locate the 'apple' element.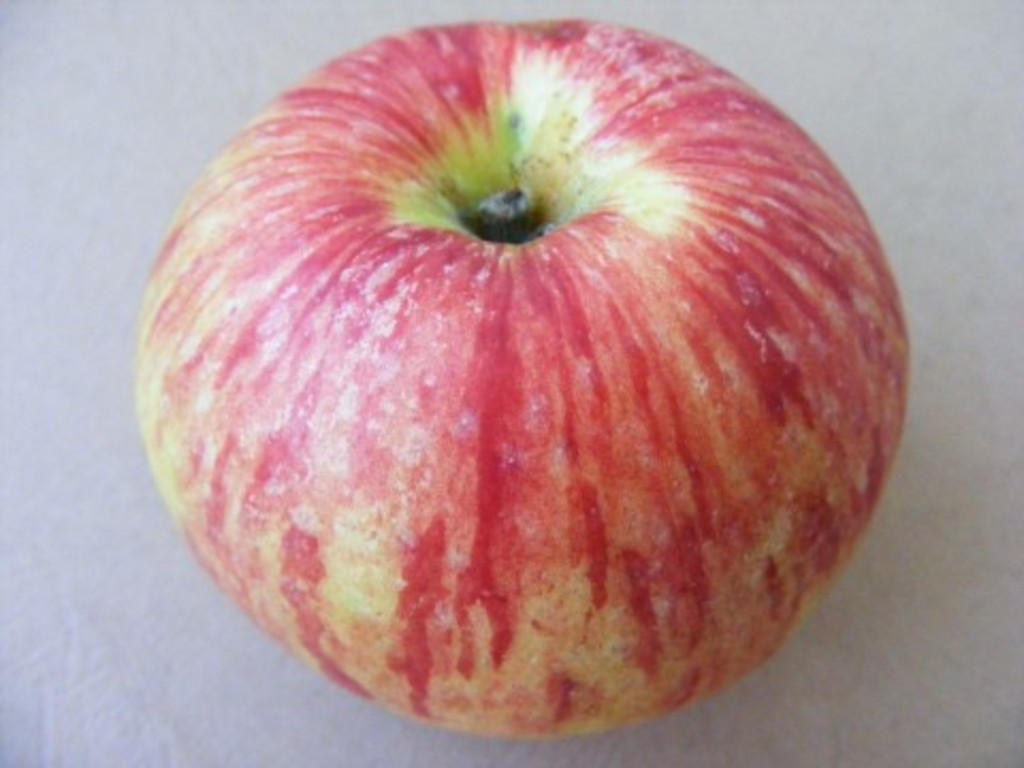
Element bbox: {"left": 105, "top": 0, "right": 922, "bottom": 767}.
